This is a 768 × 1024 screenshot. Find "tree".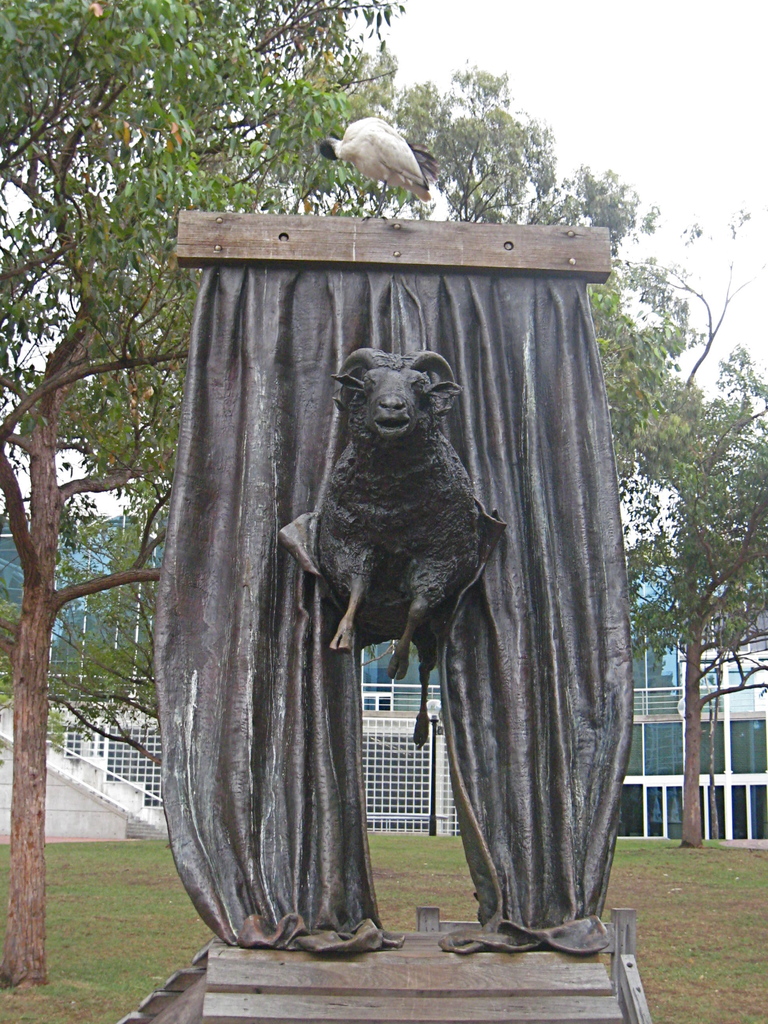
Bounding box: 0/0/413/982.
